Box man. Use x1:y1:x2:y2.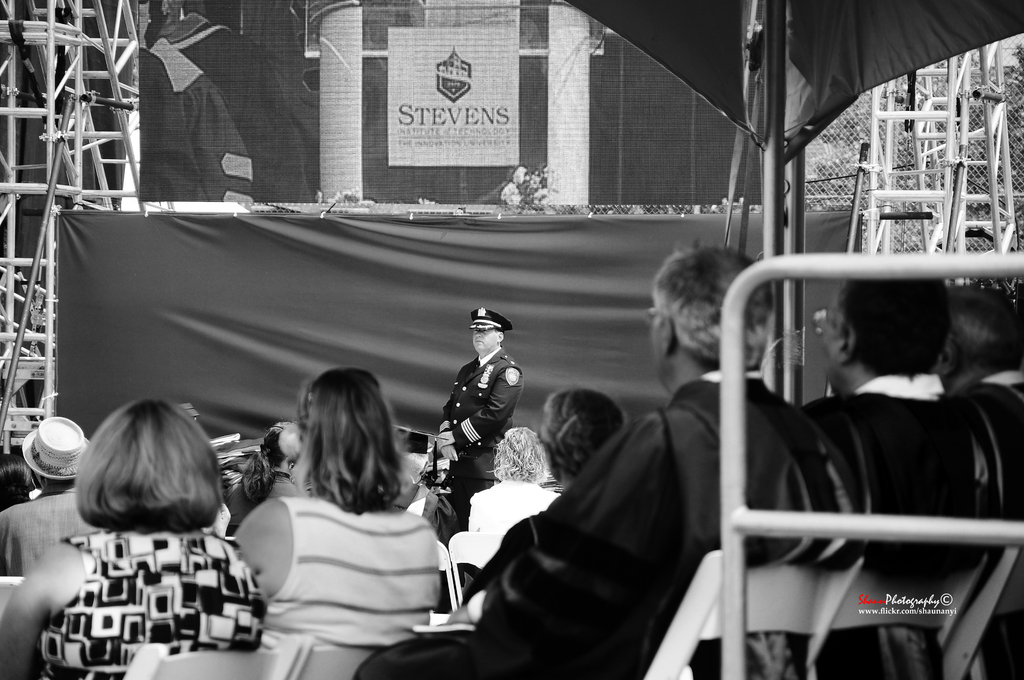
418:307:531:539.
